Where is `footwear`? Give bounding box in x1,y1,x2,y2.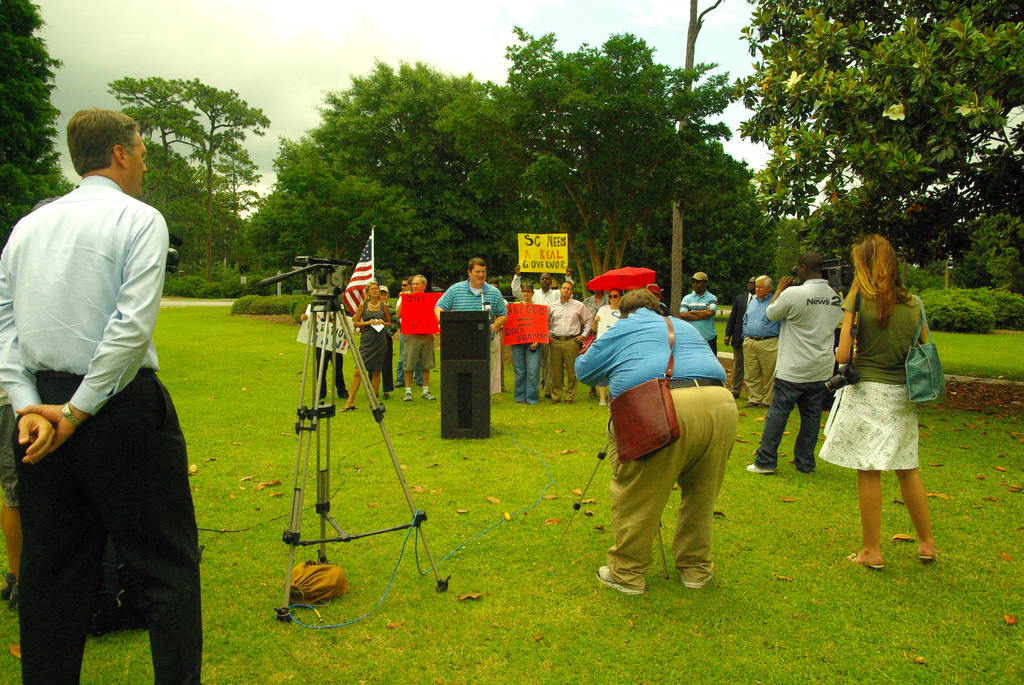
732,390,740,399.
